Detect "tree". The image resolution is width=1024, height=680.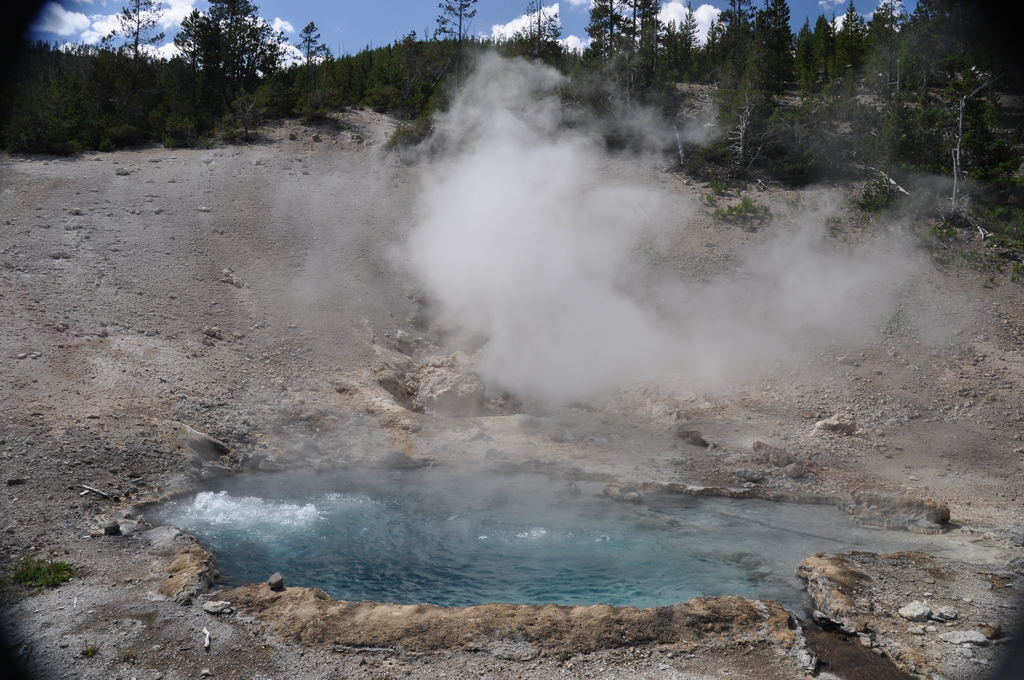
(x1=584, y1=3, x2=632, y2=108).
